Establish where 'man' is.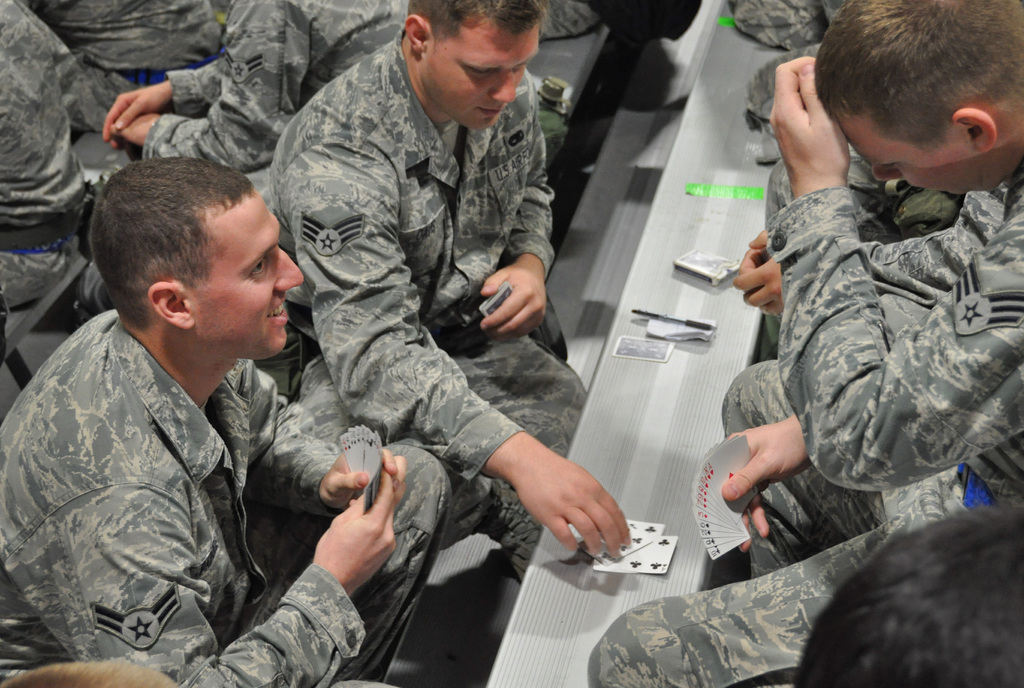
Established at <region>268, 0, 641, 569</region>.
